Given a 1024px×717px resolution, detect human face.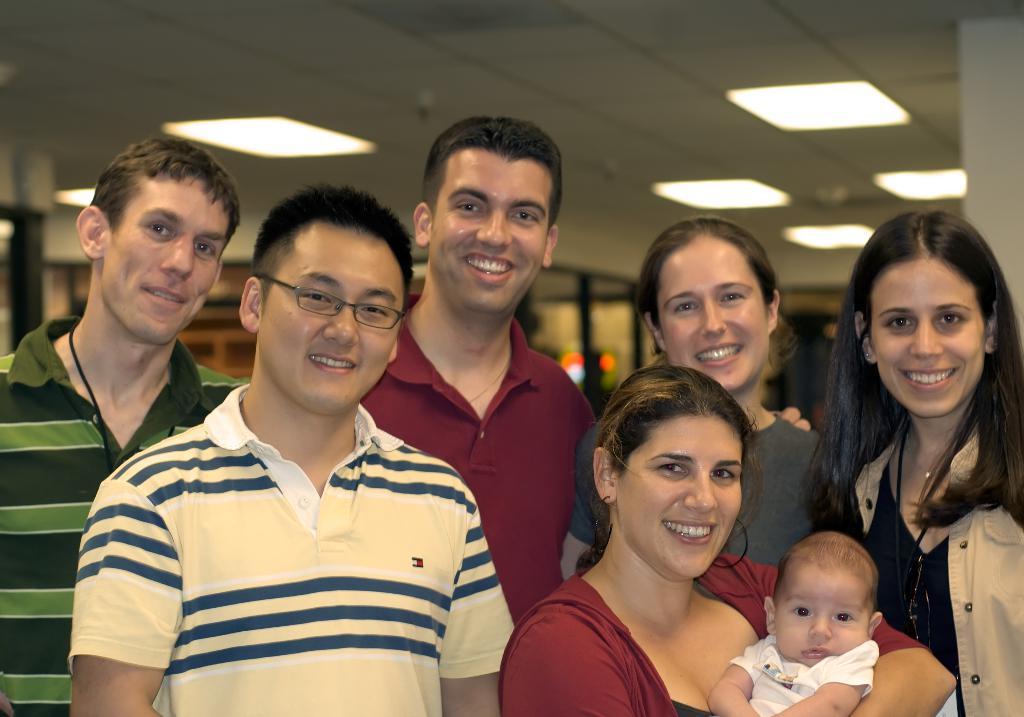
<box>872,247,990,422</box>.
